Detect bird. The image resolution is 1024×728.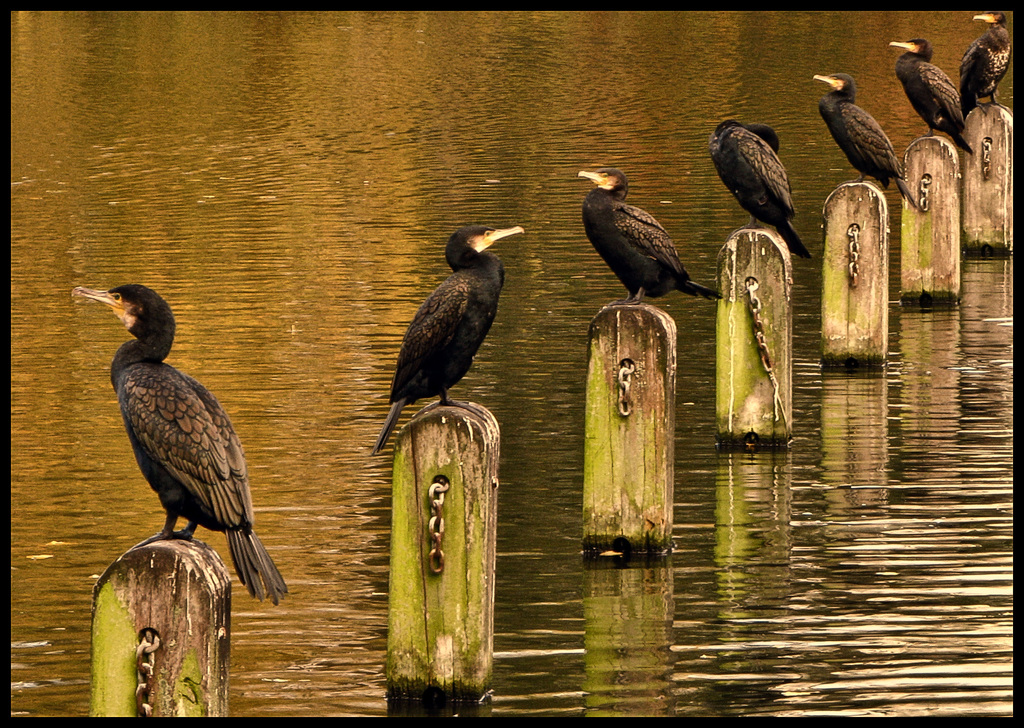
60 282 289 606.
